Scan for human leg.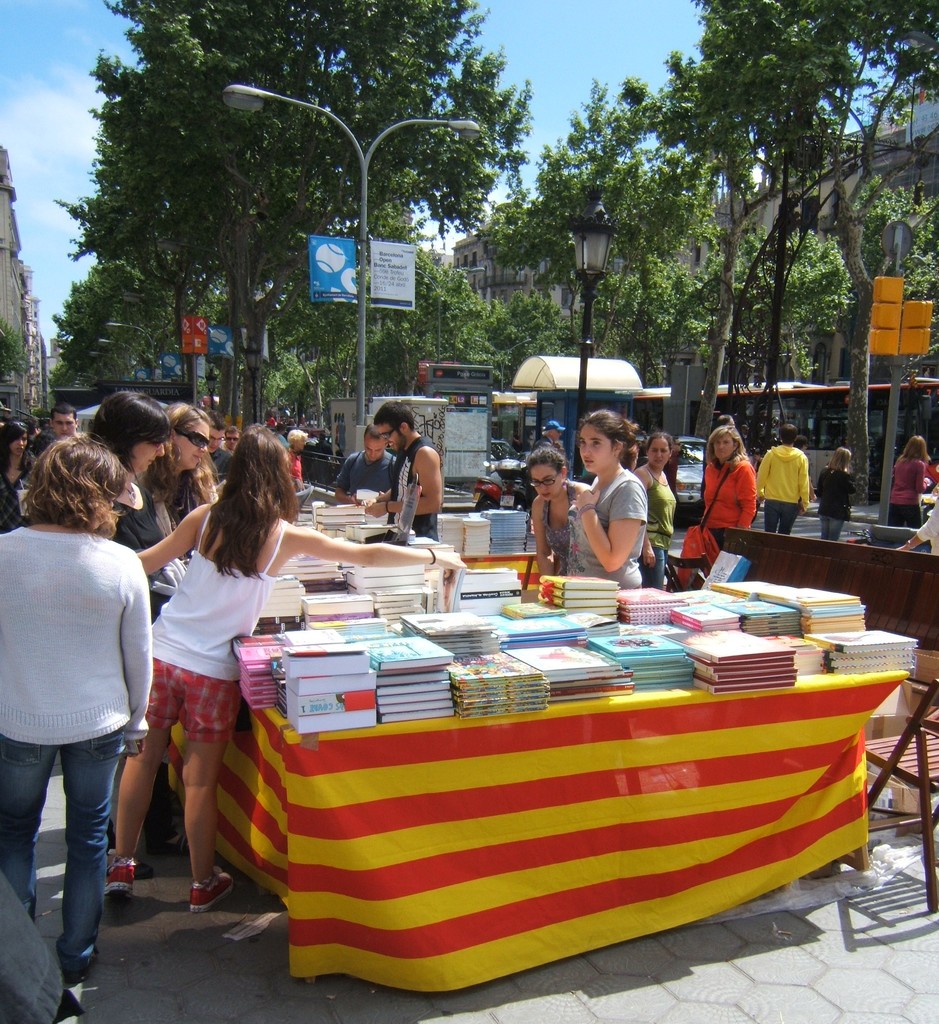
Scan result: <region>72, 732, 108, 1016</region>.
